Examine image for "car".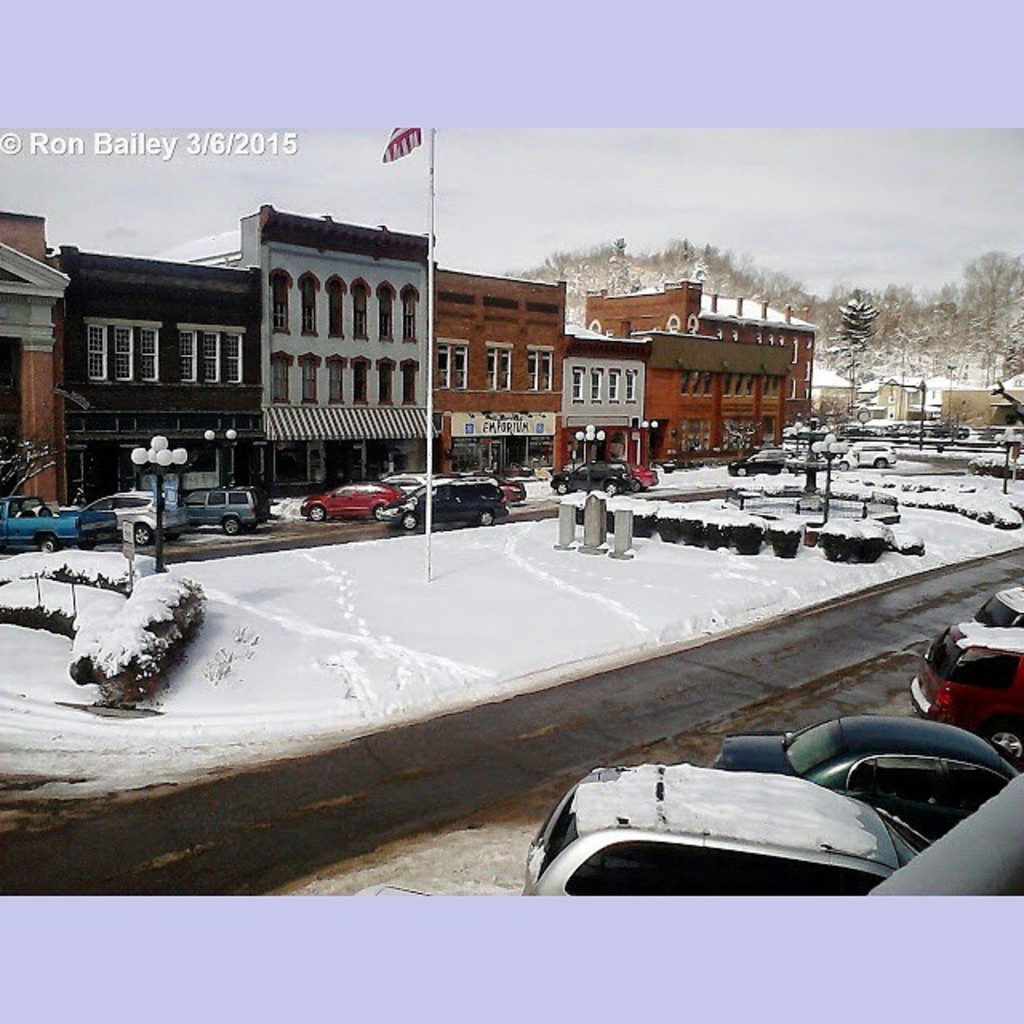
Examination result: <bbox>187, 486, 270, 531</bbox>.
